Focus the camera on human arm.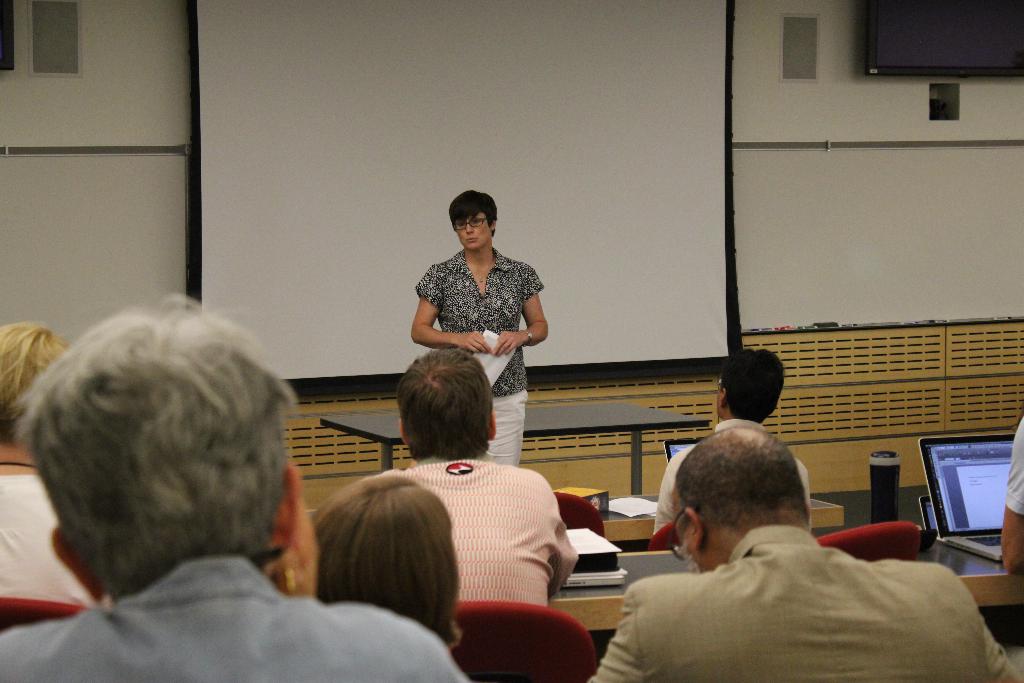
Focus region: (583, 579, 677, 682).
